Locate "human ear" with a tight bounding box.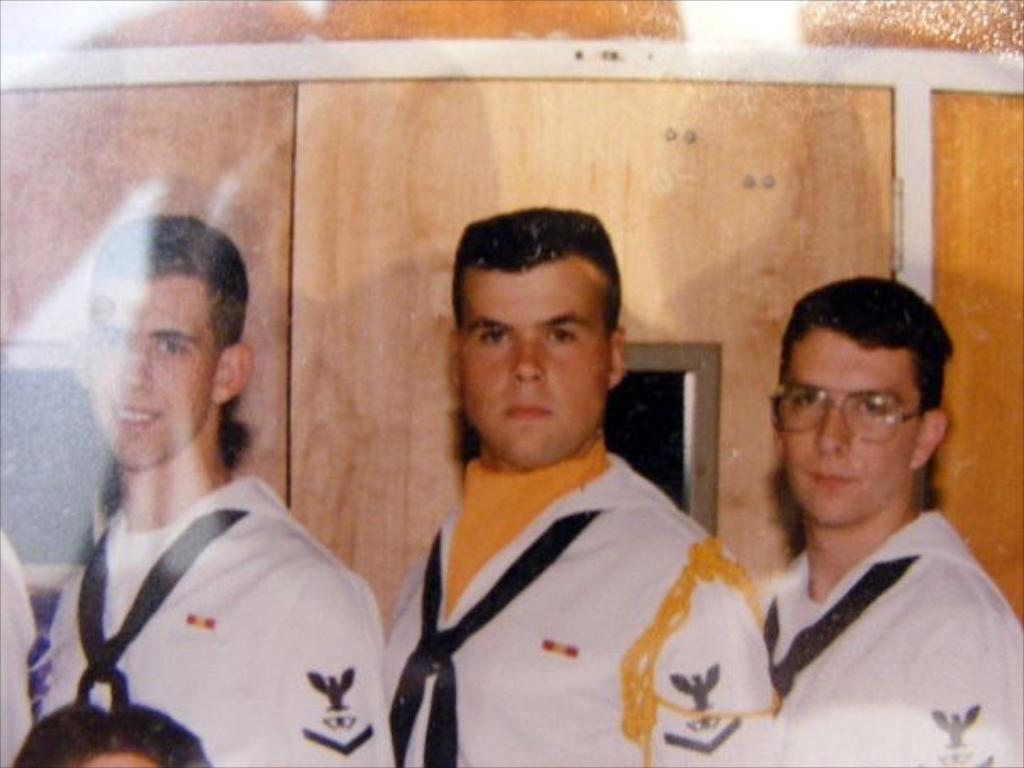
<region>770, 410, 783, 454</region>.
